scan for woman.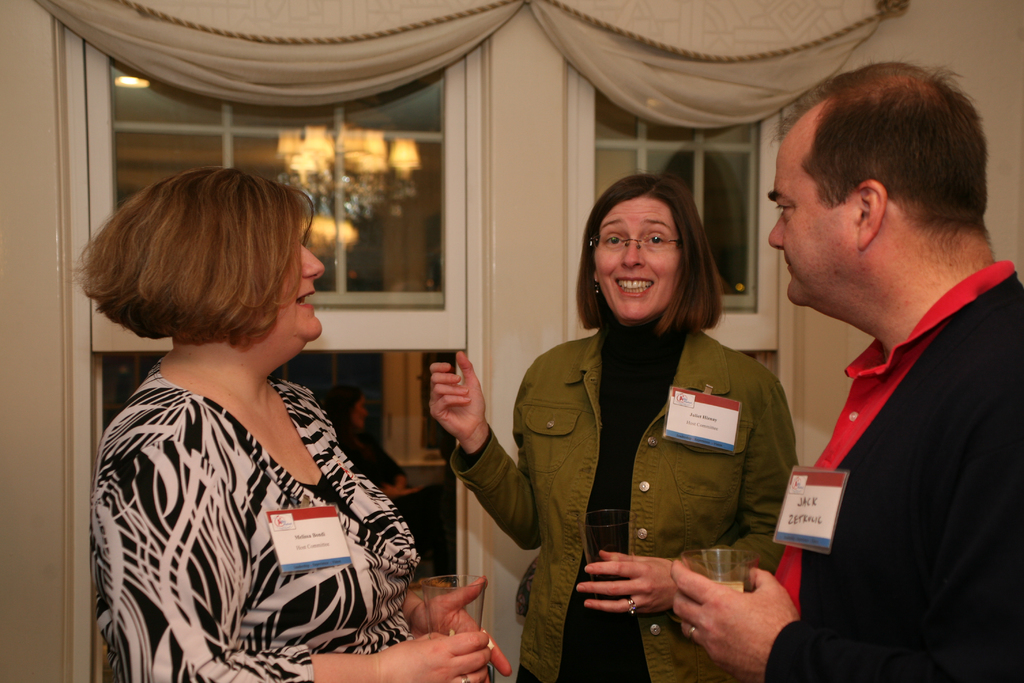
Scan result: region(72, 163, 510, 682).
